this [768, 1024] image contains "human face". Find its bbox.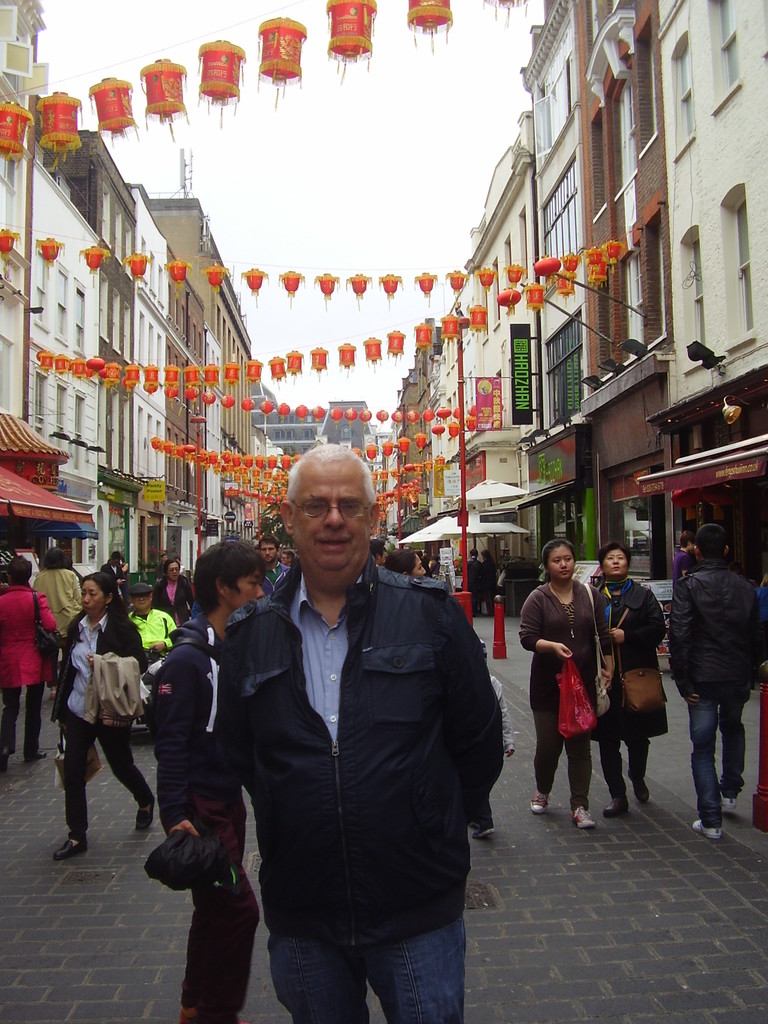
<region>169, 550, 184, 579</region>.
